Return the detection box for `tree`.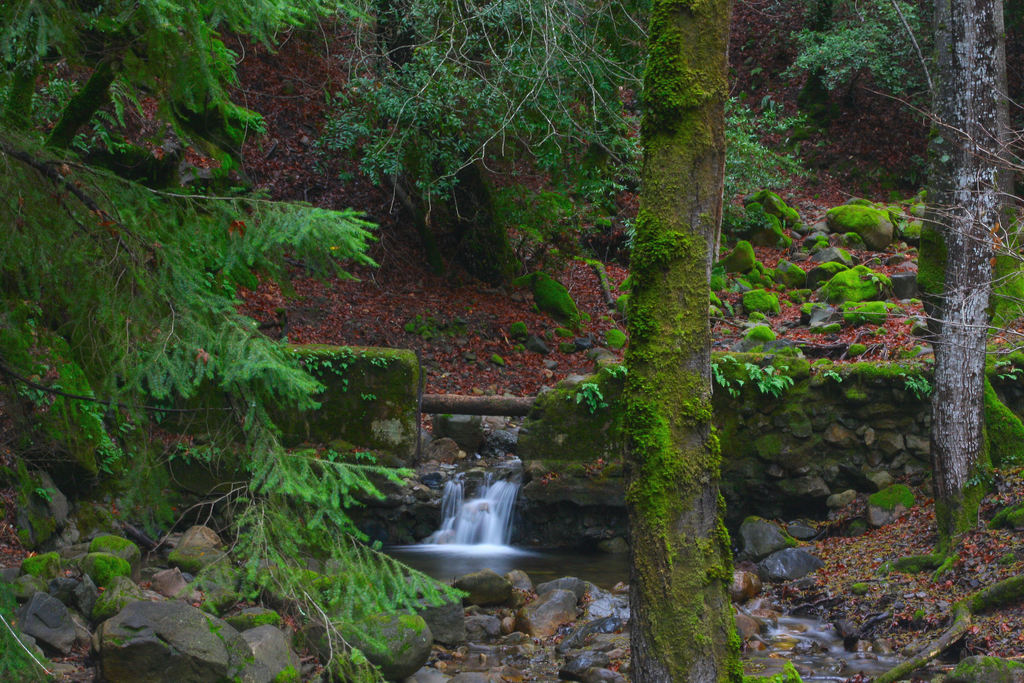
pyautogui.locateOnScreen(779, 0, 1004, 582).
